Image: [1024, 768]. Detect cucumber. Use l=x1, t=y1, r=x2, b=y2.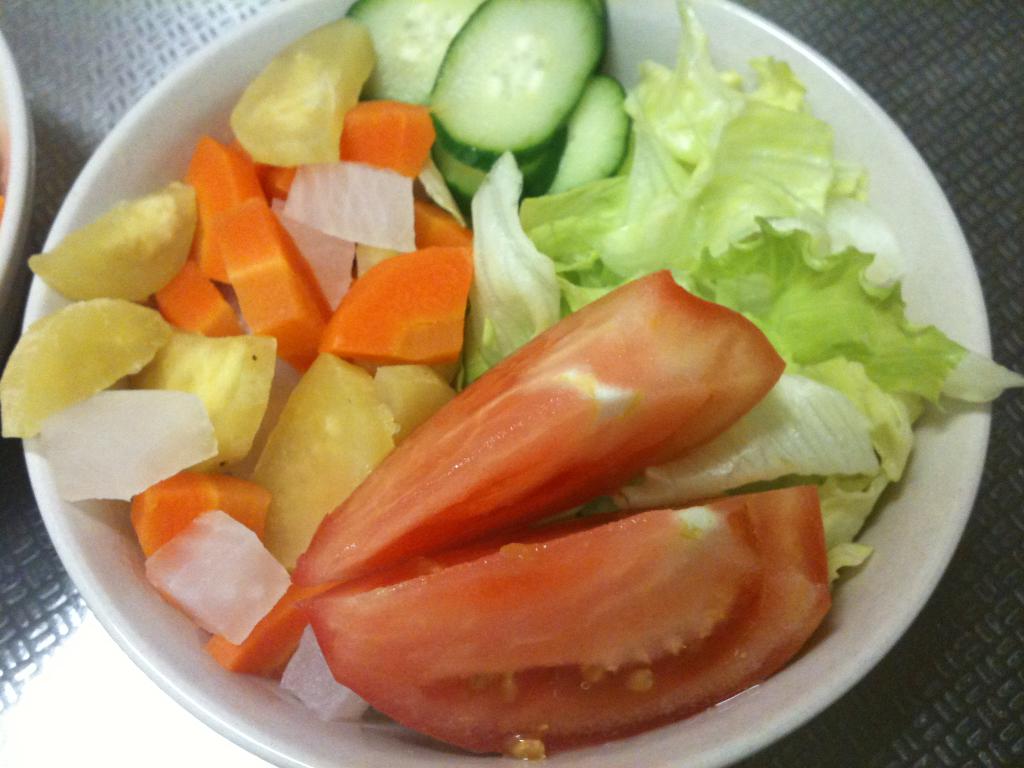
l=429, t=8, r=611, b=155.
